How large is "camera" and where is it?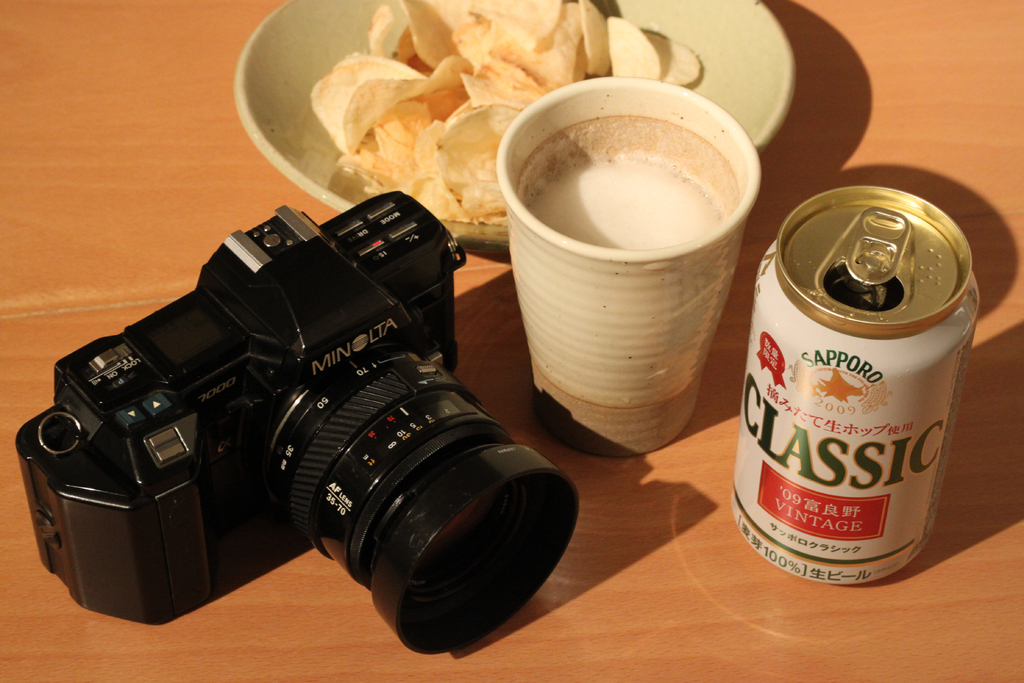
Bounding box: BBox(16, 179, 575, 669).
